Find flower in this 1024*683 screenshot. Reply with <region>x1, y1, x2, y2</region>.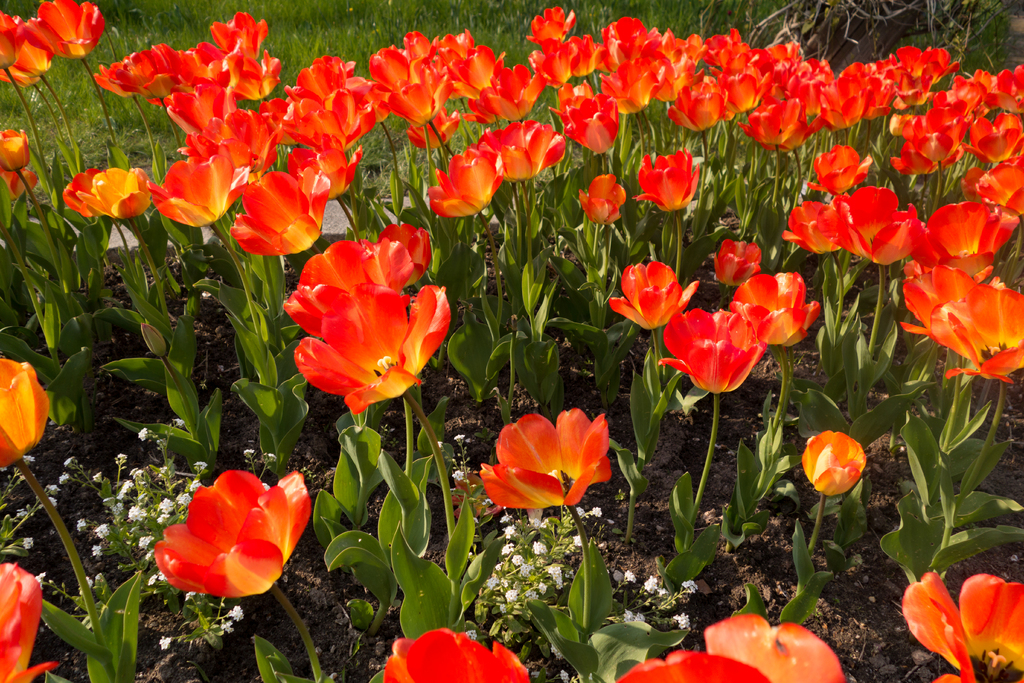
<region>230, 162, 336, 249</region>.
